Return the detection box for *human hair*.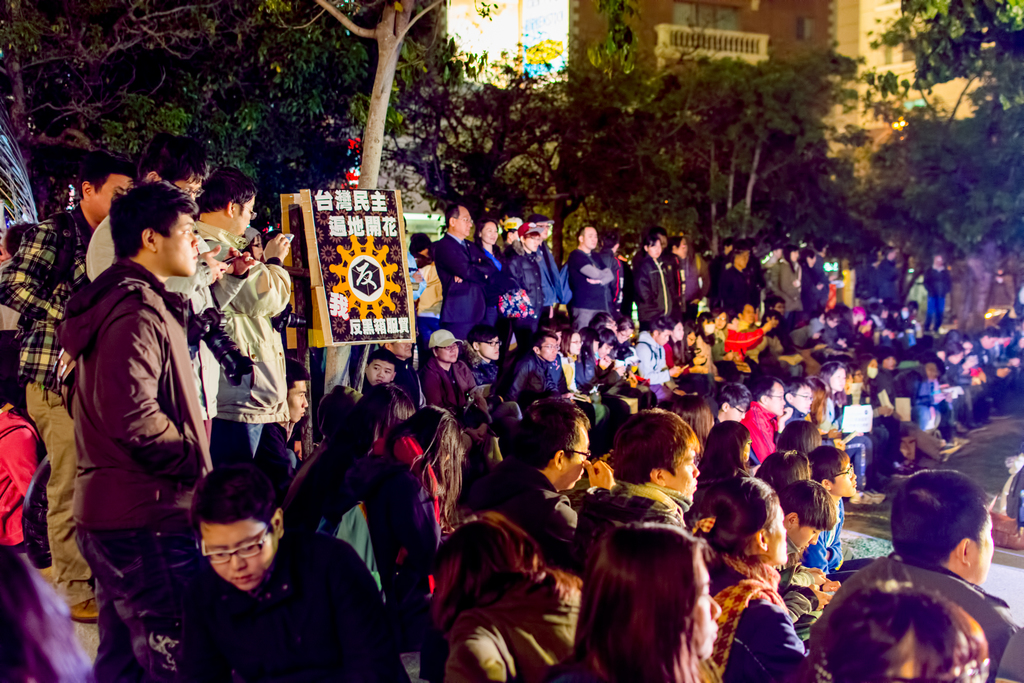
pyautogui.locateOnScreen(367, 346, 399, 371).
